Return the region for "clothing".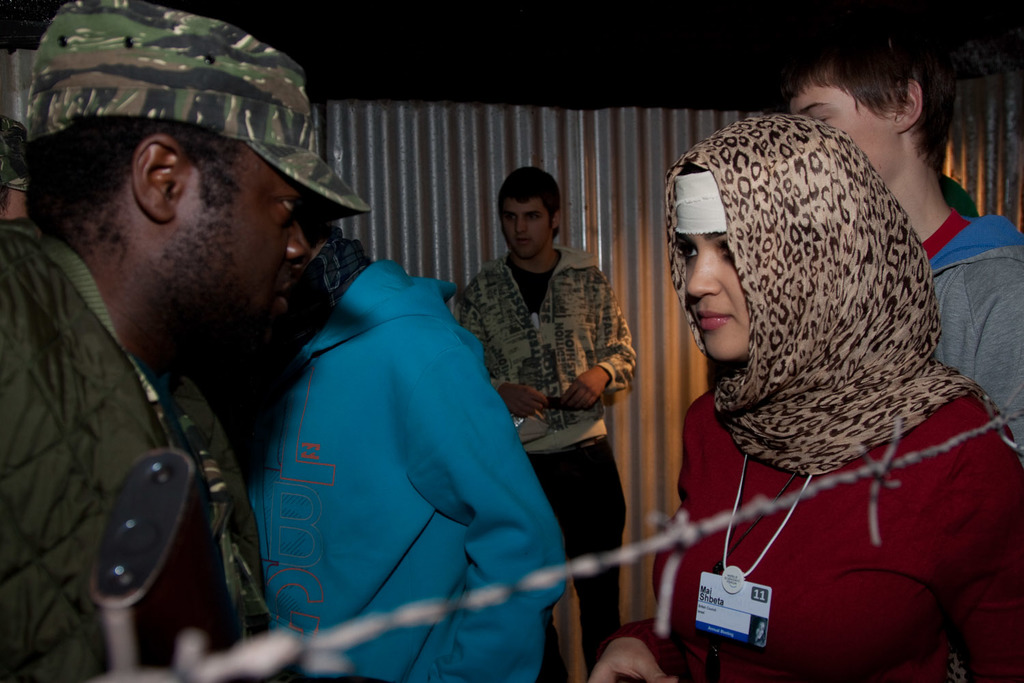
530, 431, 623, 682.
